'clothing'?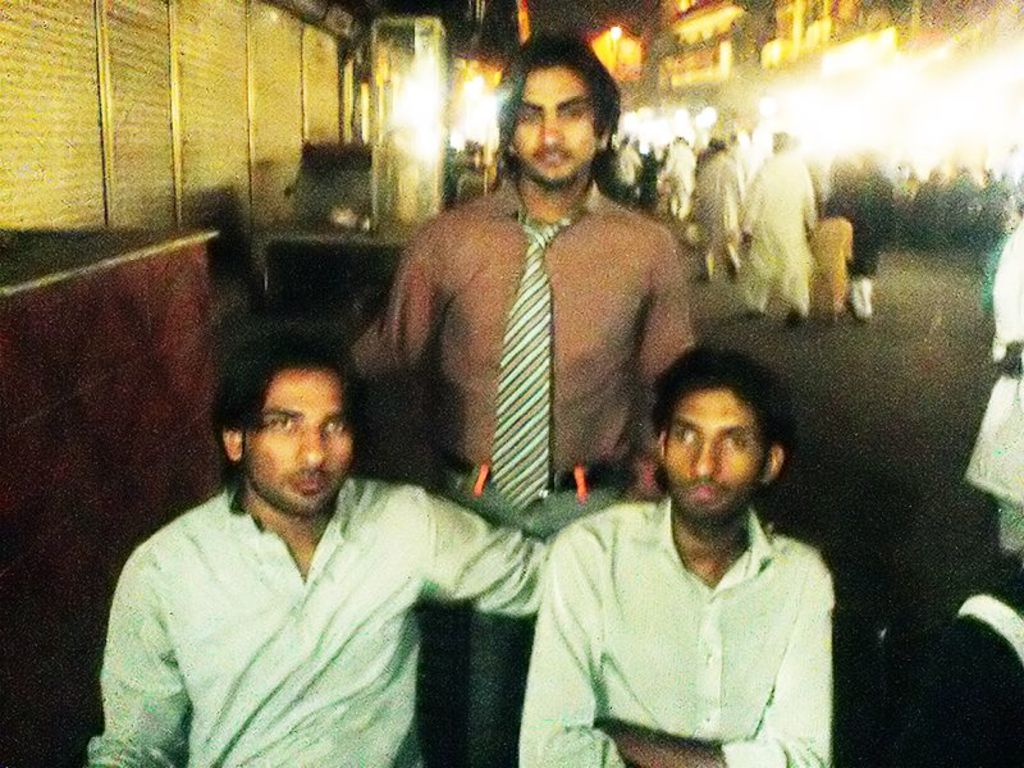
locate(690, 143, 749, 274)
